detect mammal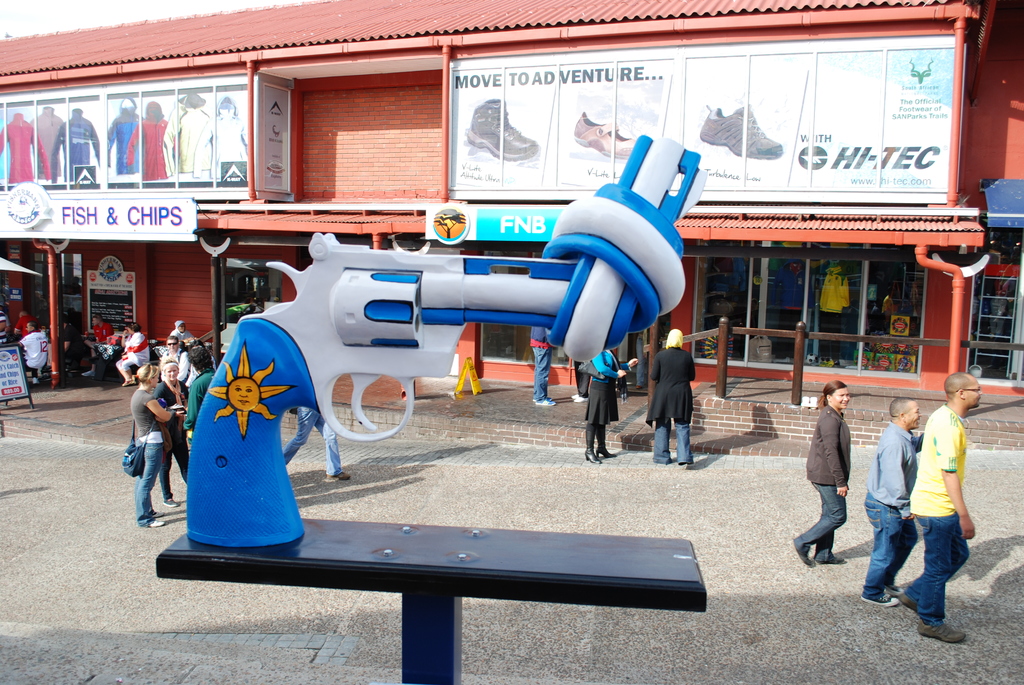
BBox(530, 324, 557, 407)
